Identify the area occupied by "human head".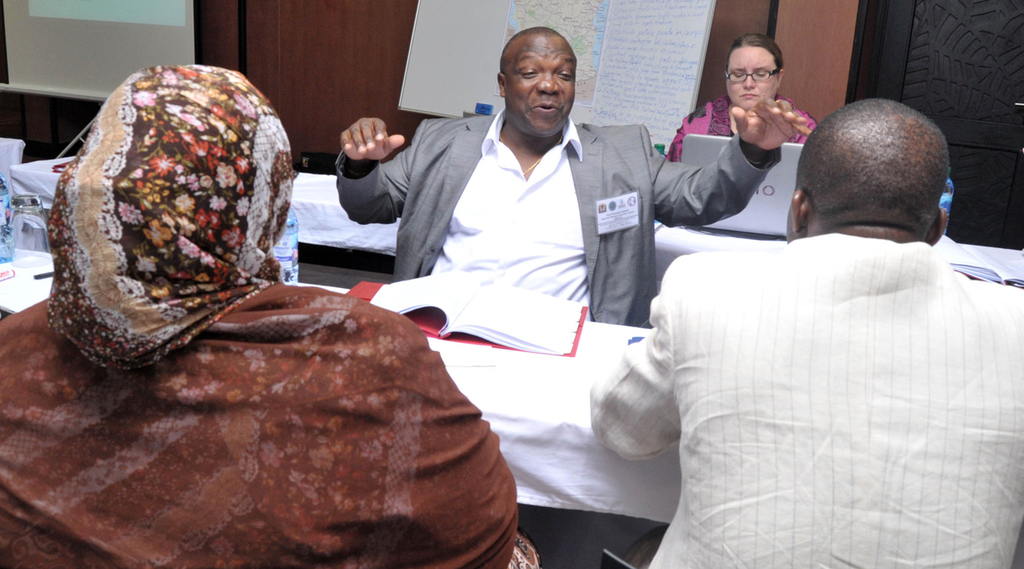
Area: 721/31/787/115.
